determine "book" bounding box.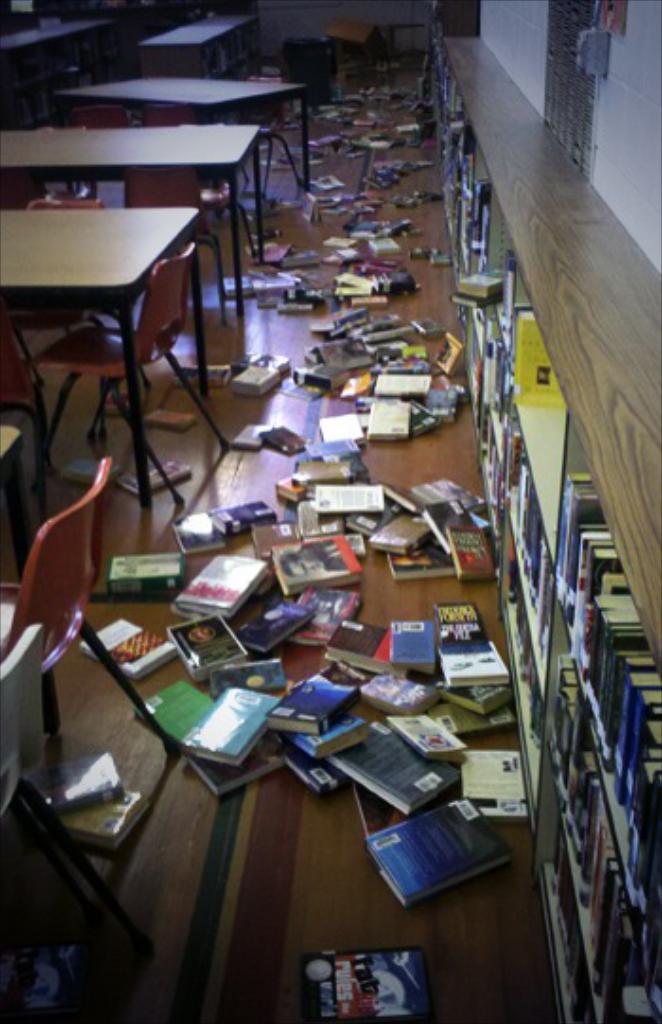
Determined: select_region(437, 676, 496, 717).
